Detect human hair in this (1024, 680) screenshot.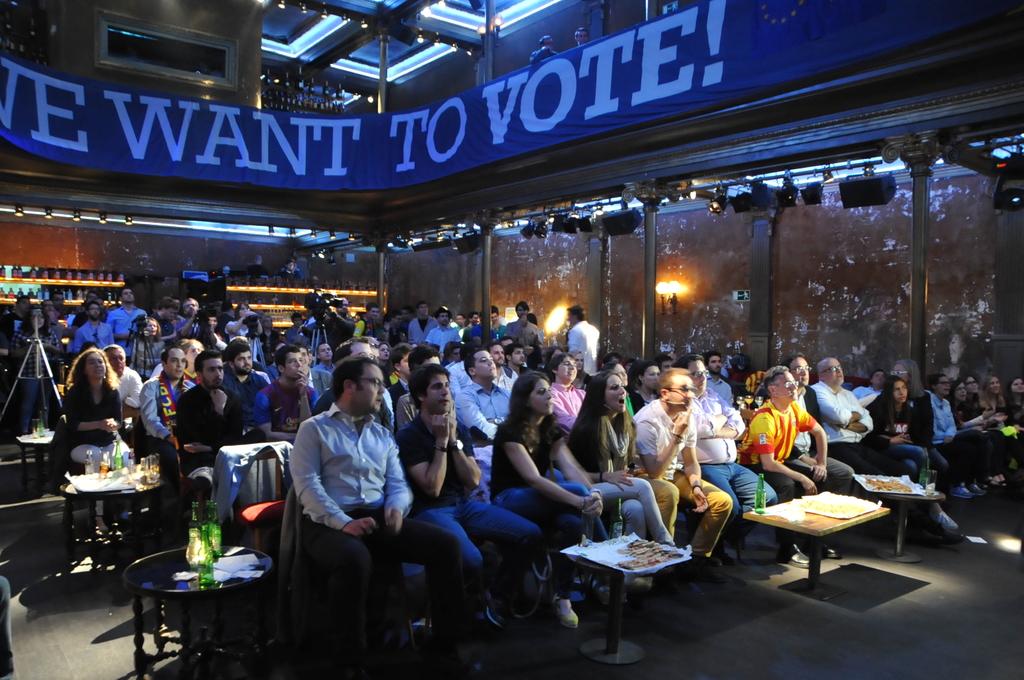
Detection: crop(706, 353, 719, 364).
